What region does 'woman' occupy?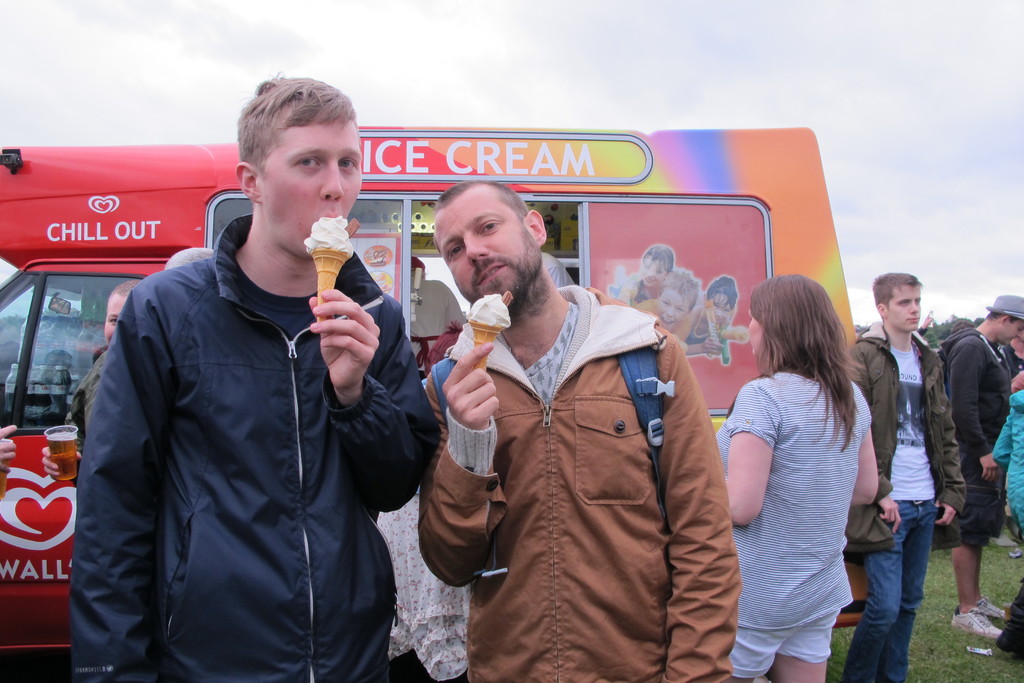
detection(724, 264, 896, 678).
